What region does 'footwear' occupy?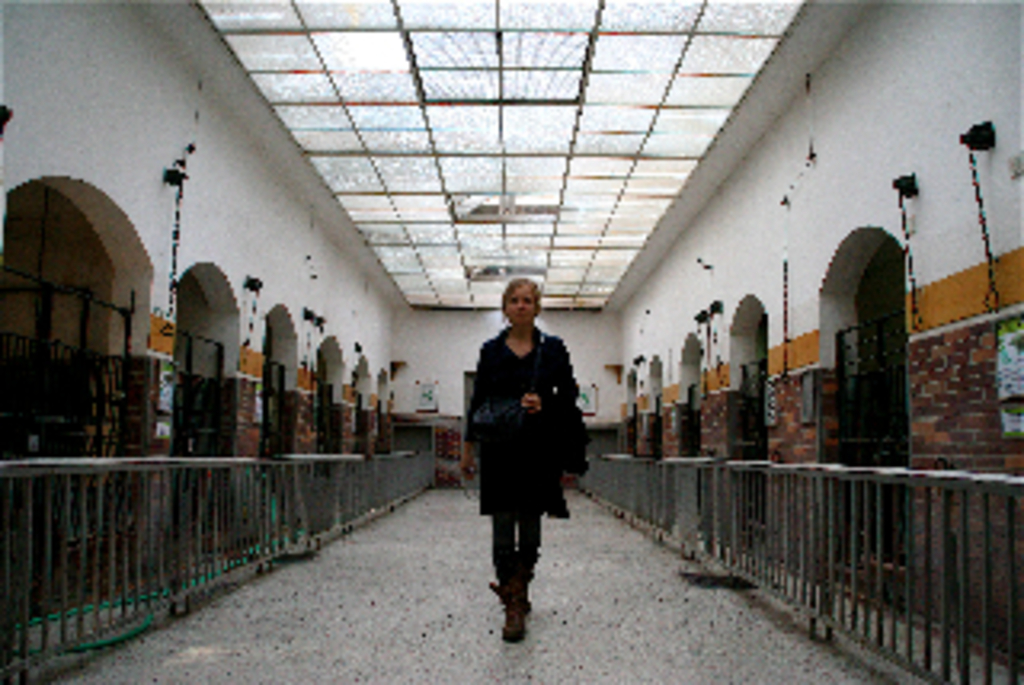
499/576/534/640.
